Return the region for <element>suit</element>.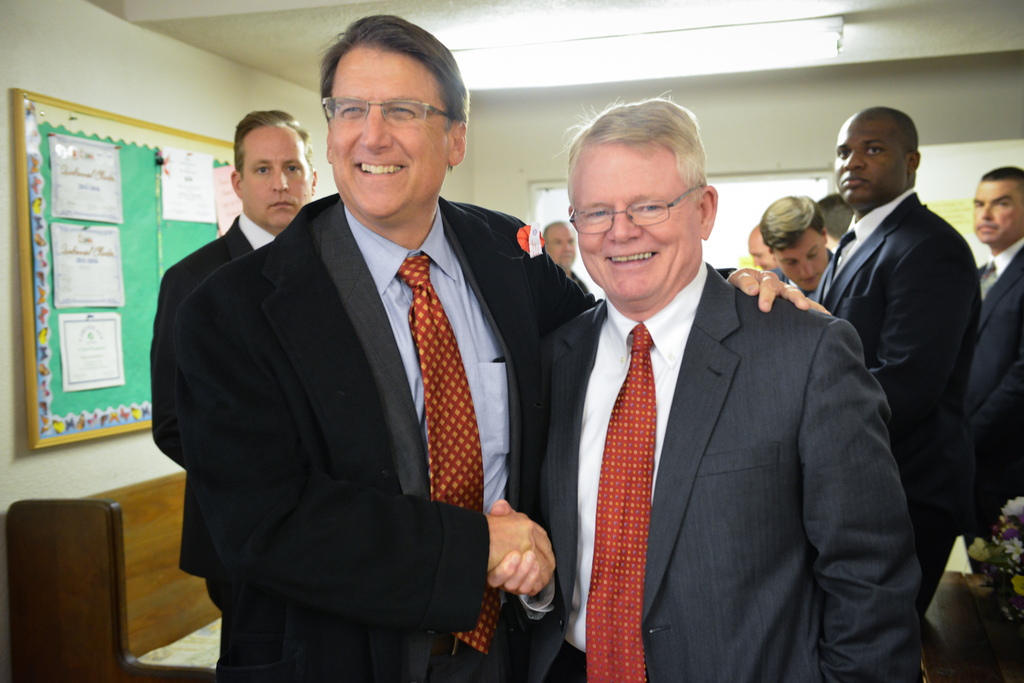
(807, 188, 984, 579).
